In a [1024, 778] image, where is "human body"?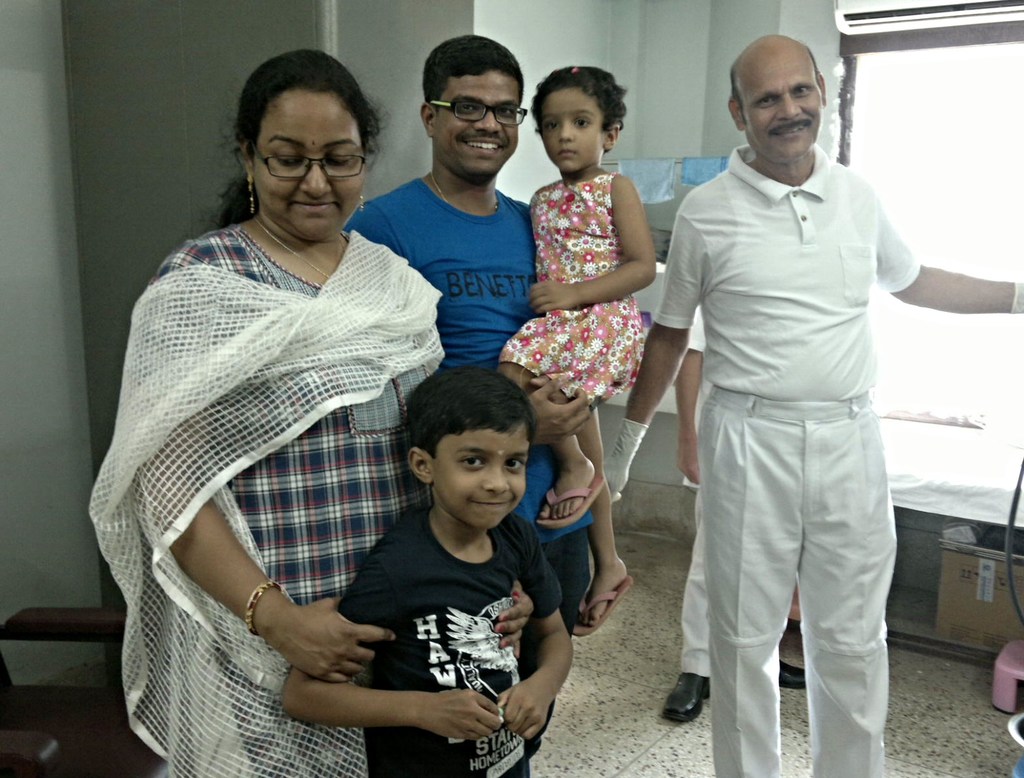
282,505,576,777.
